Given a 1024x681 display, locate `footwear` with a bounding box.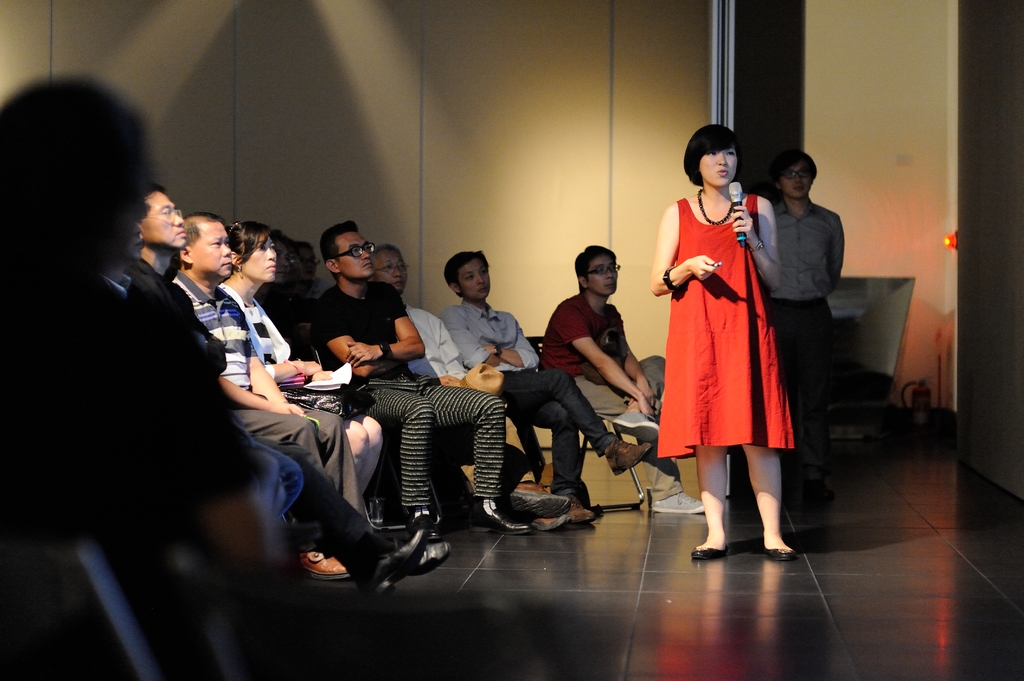
Located: <box>380,534,449,593</box>.
